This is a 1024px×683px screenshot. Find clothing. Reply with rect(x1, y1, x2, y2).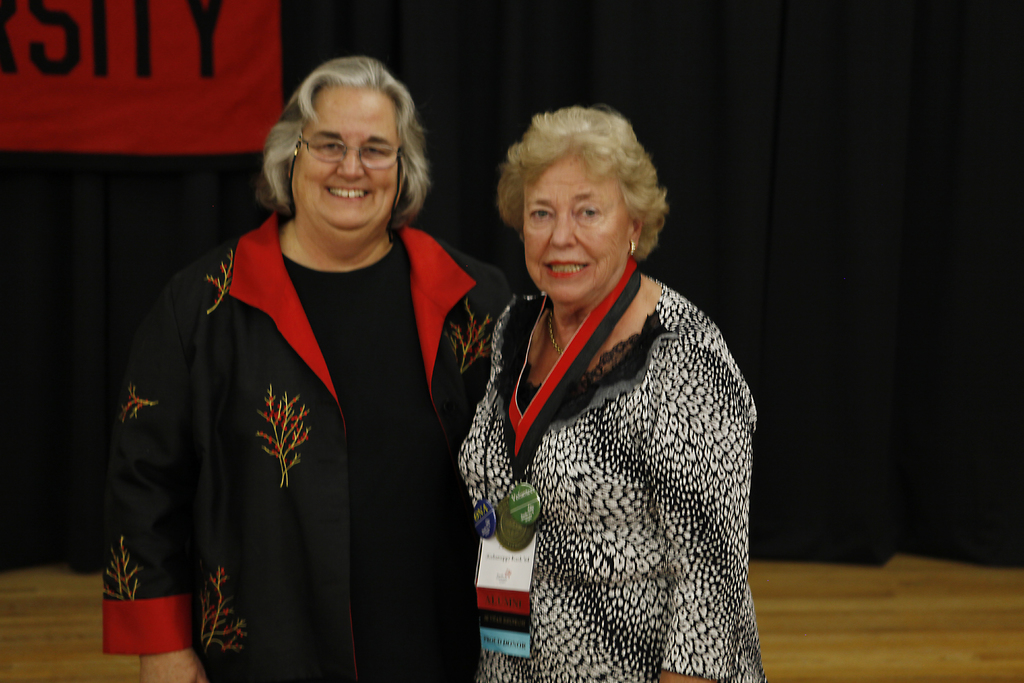
rect(456, 269, 772, 682).
